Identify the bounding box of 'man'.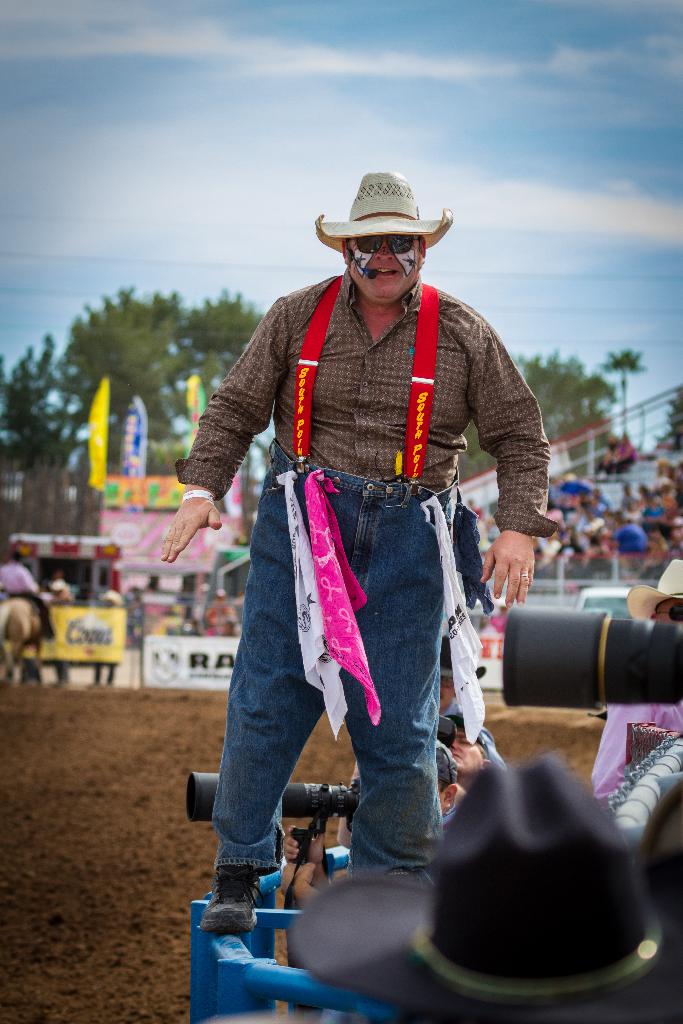
bbox(156, 161, 545, 964).
